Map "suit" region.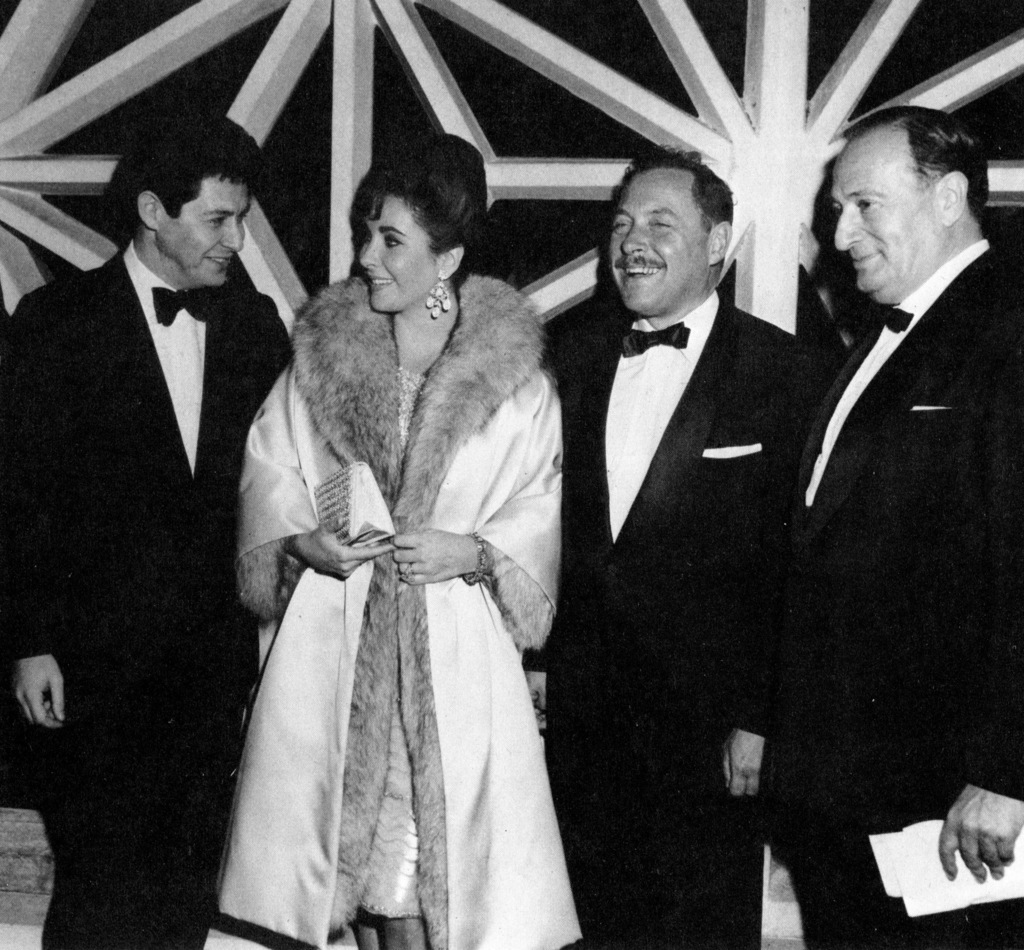
Mapped to {"x1": 0, "y1": 240, "x2": 295, "y2": 949}.
